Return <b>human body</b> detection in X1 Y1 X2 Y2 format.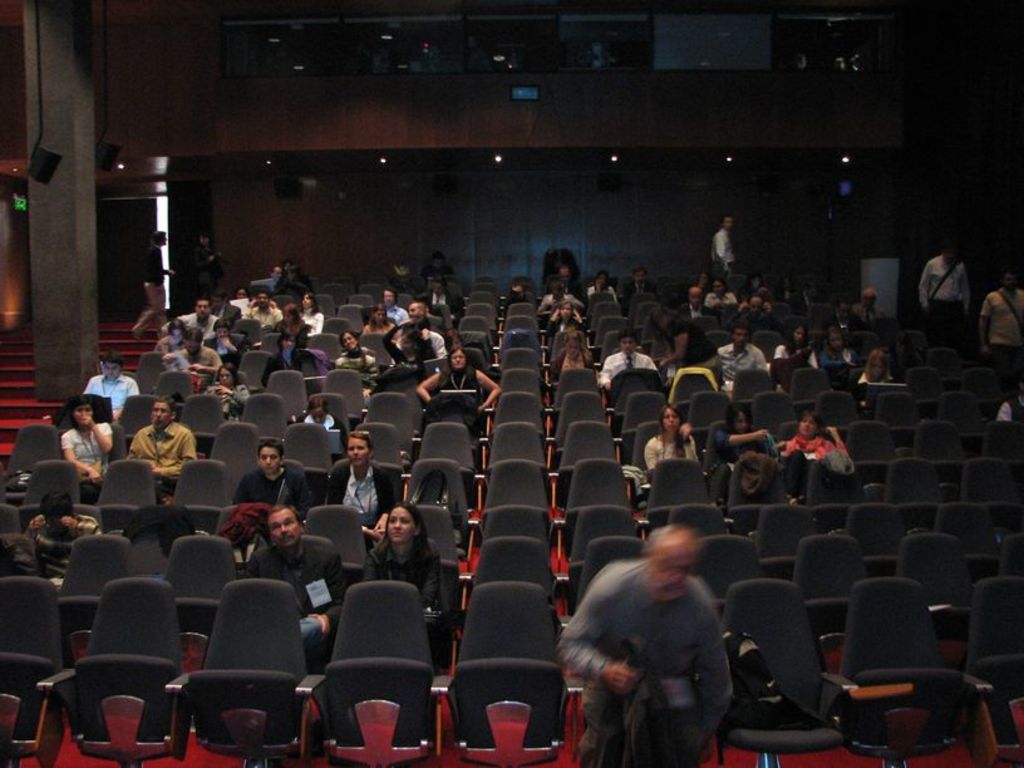
20 486 99 563.
